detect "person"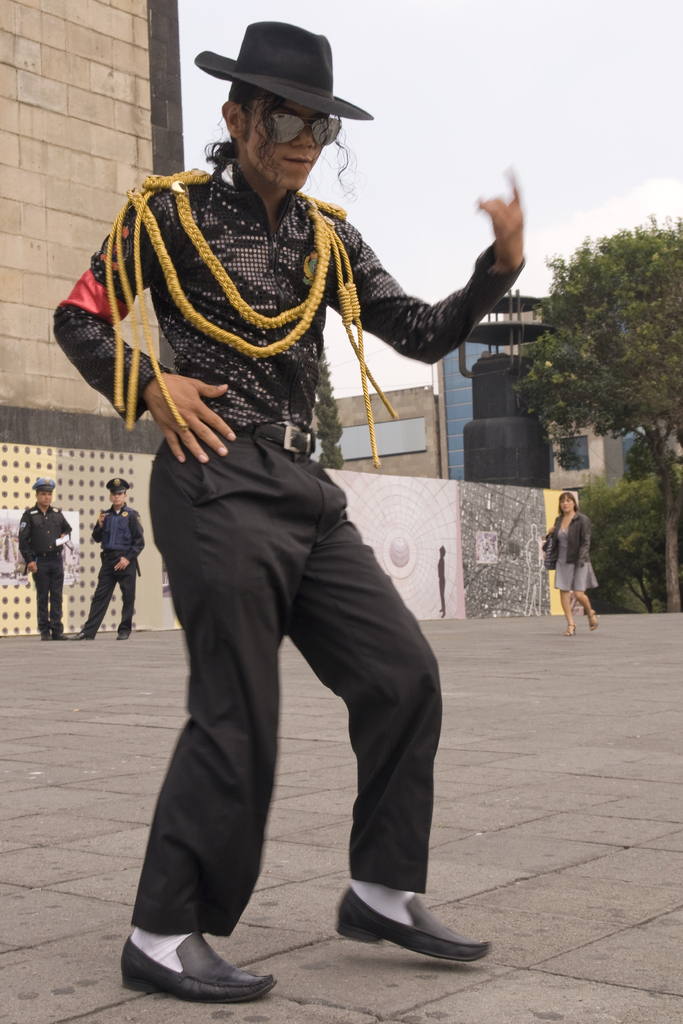
68 74 506 970
